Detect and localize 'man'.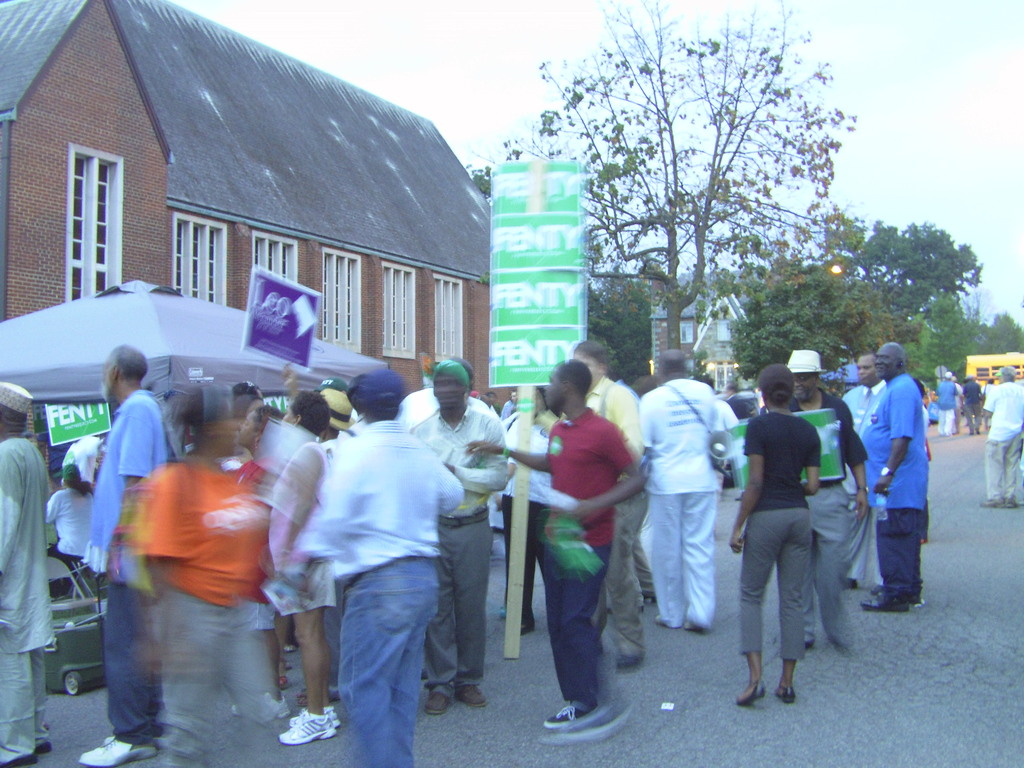
Localized at Rect(961, 372, 987, 430).
